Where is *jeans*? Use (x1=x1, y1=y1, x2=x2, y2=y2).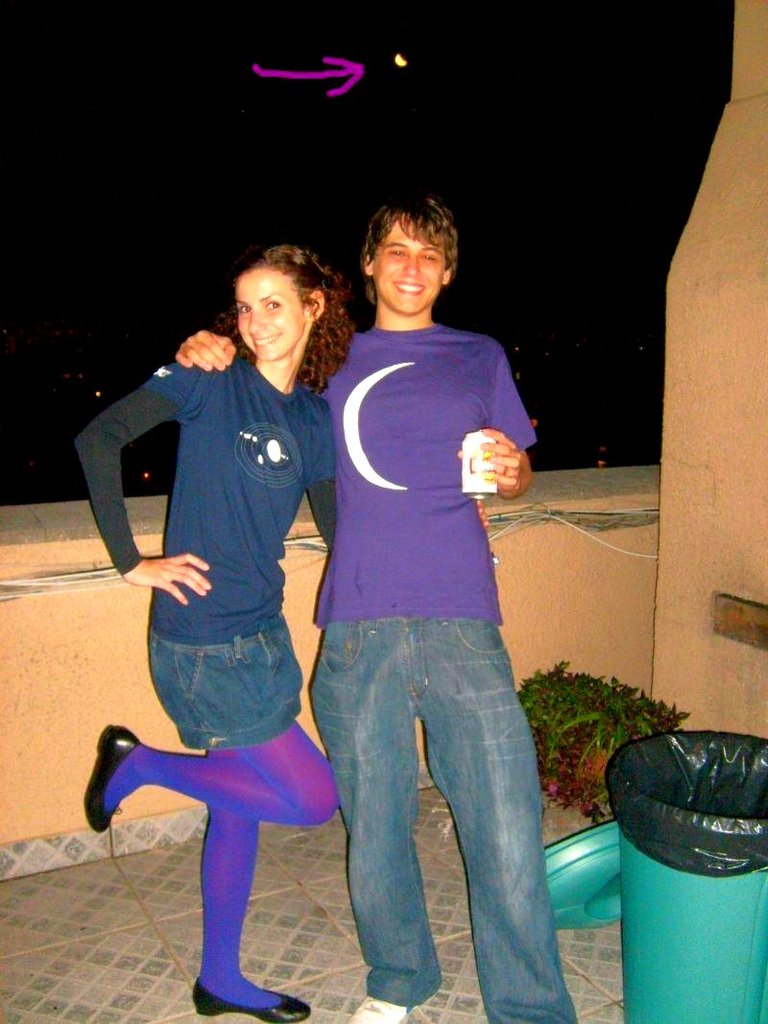
(x1=289, y1=601, x2=573, y2=1014).
